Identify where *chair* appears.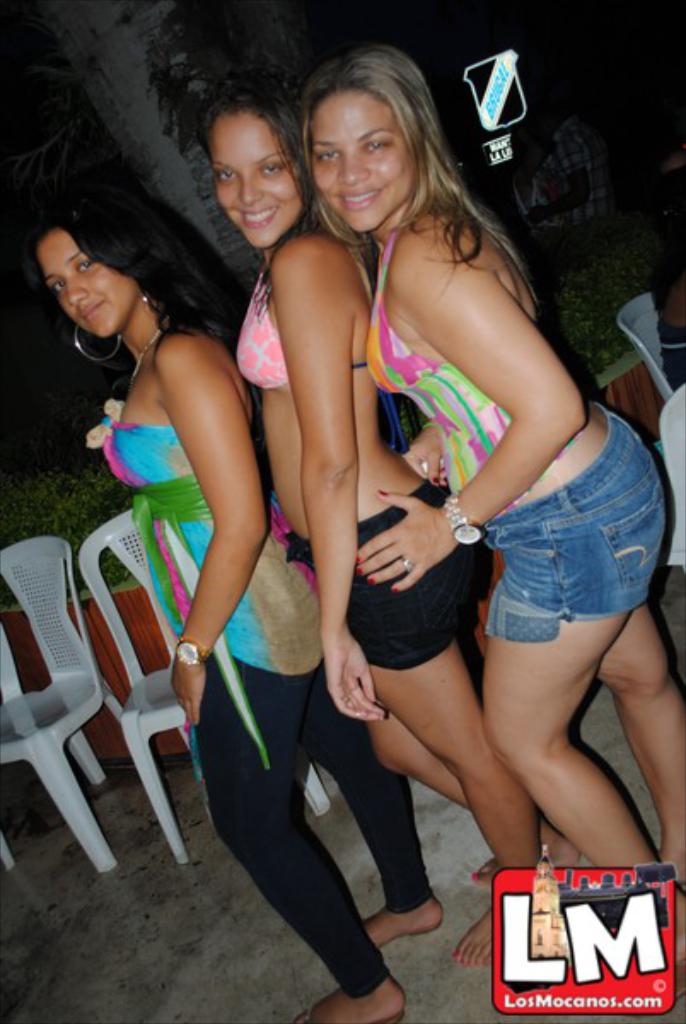
Appears at bbox=[611, 299, 677, 403].
